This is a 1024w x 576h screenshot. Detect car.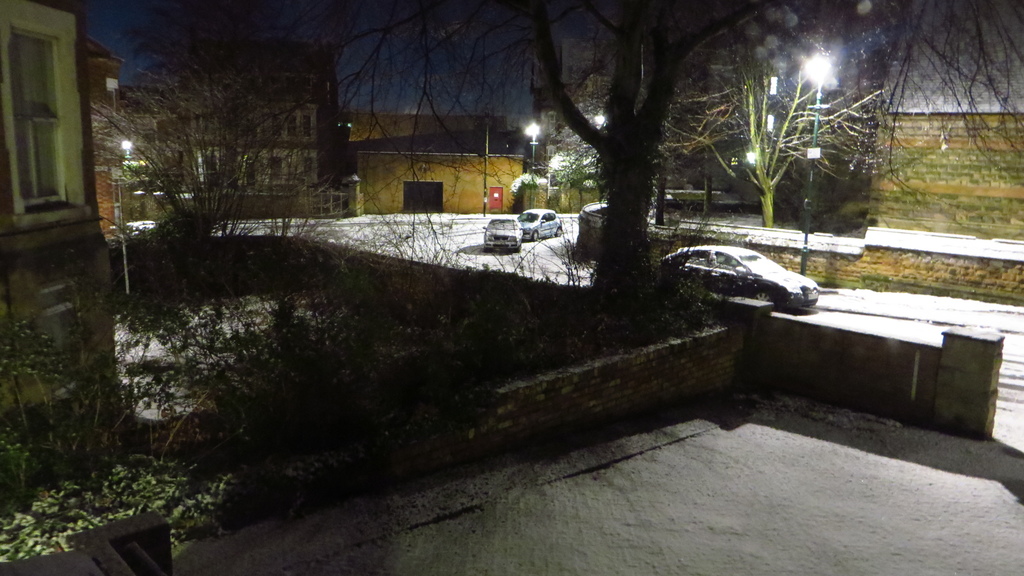
<region>664, 246, 820, 308</region>.
